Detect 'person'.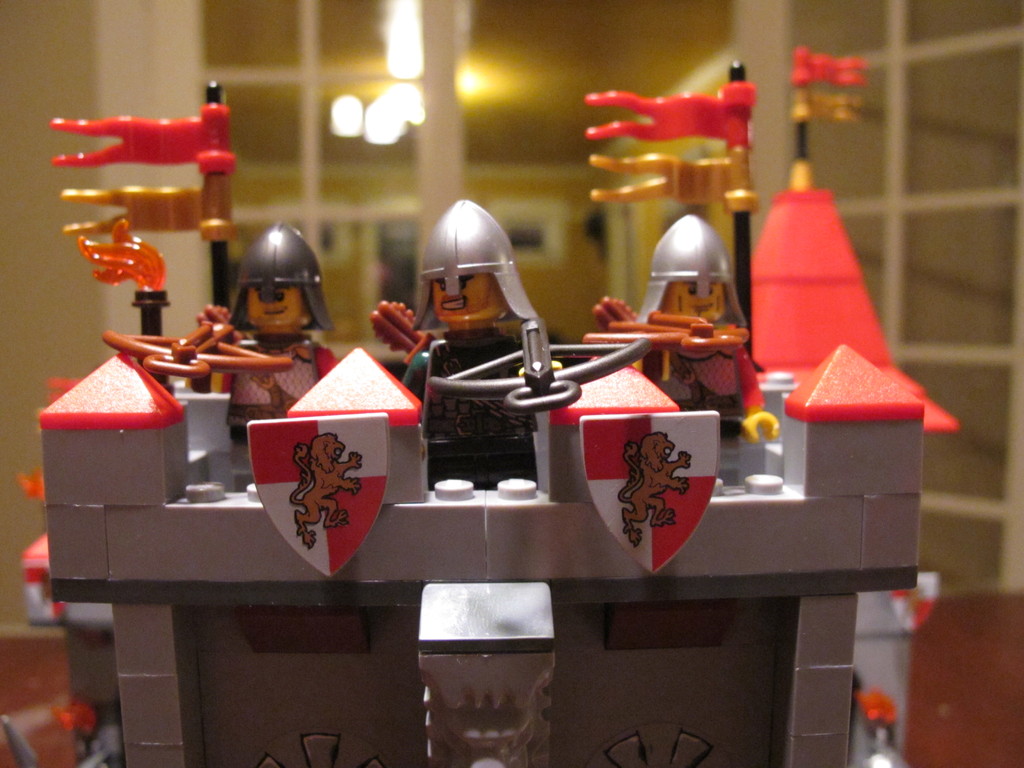
Detected at 225 225 337 436.
